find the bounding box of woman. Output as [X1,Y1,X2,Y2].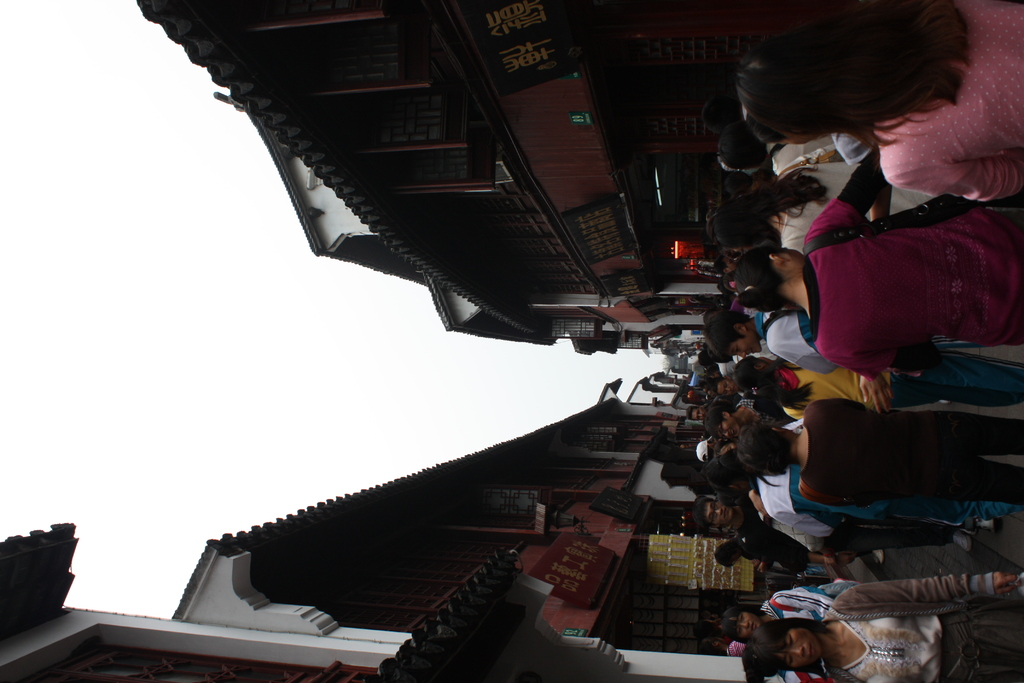
[722,582,845,620].
